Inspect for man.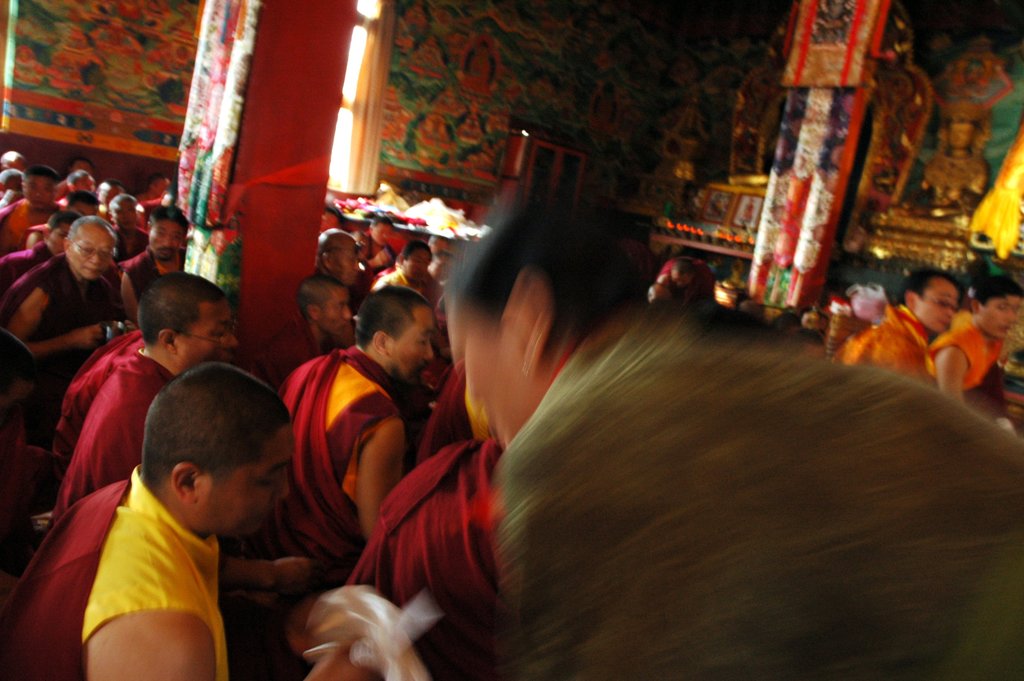
Inspection: 253,272,352,377.
